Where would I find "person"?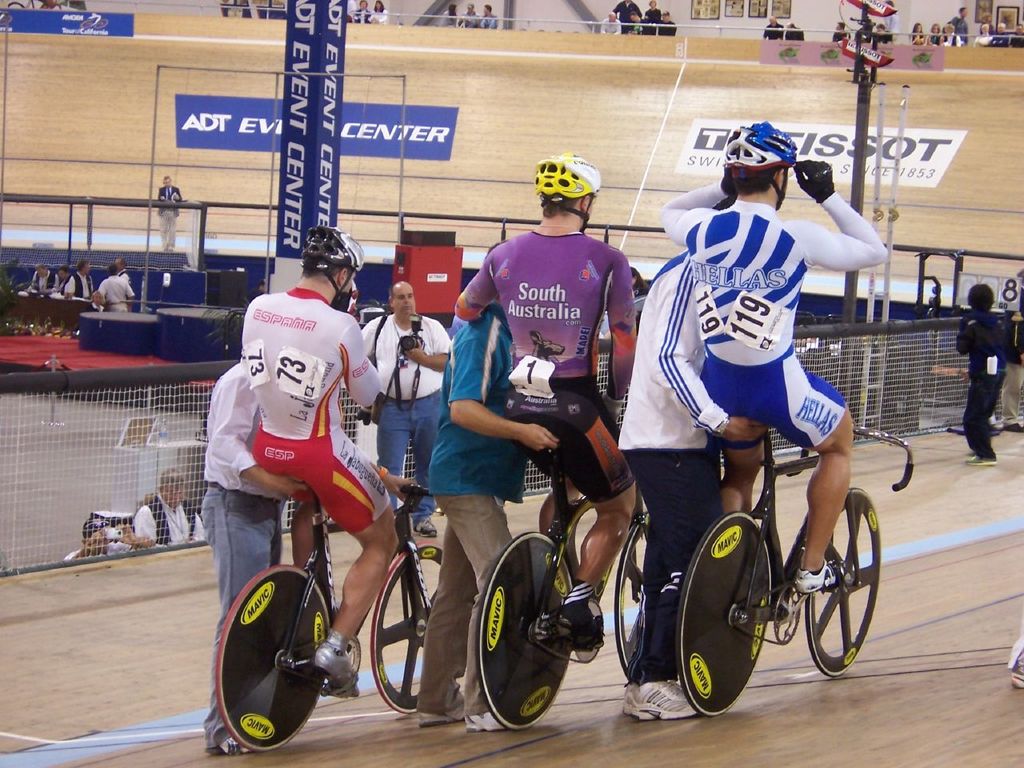
At 438/2/459/25.
